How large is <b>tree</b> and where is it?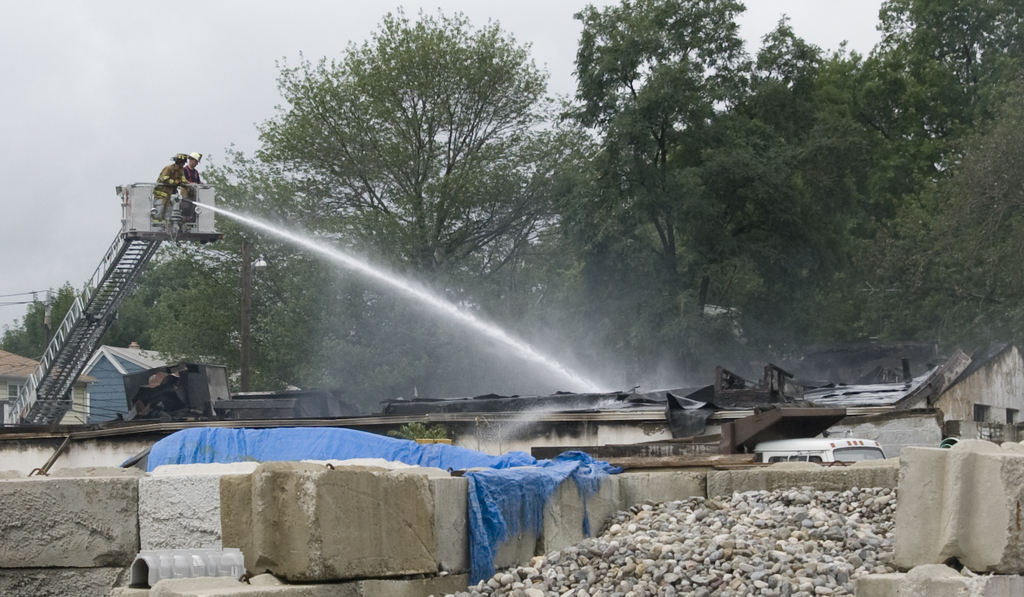
Bounding box: <region>251, 17, 556, 322</region>.
